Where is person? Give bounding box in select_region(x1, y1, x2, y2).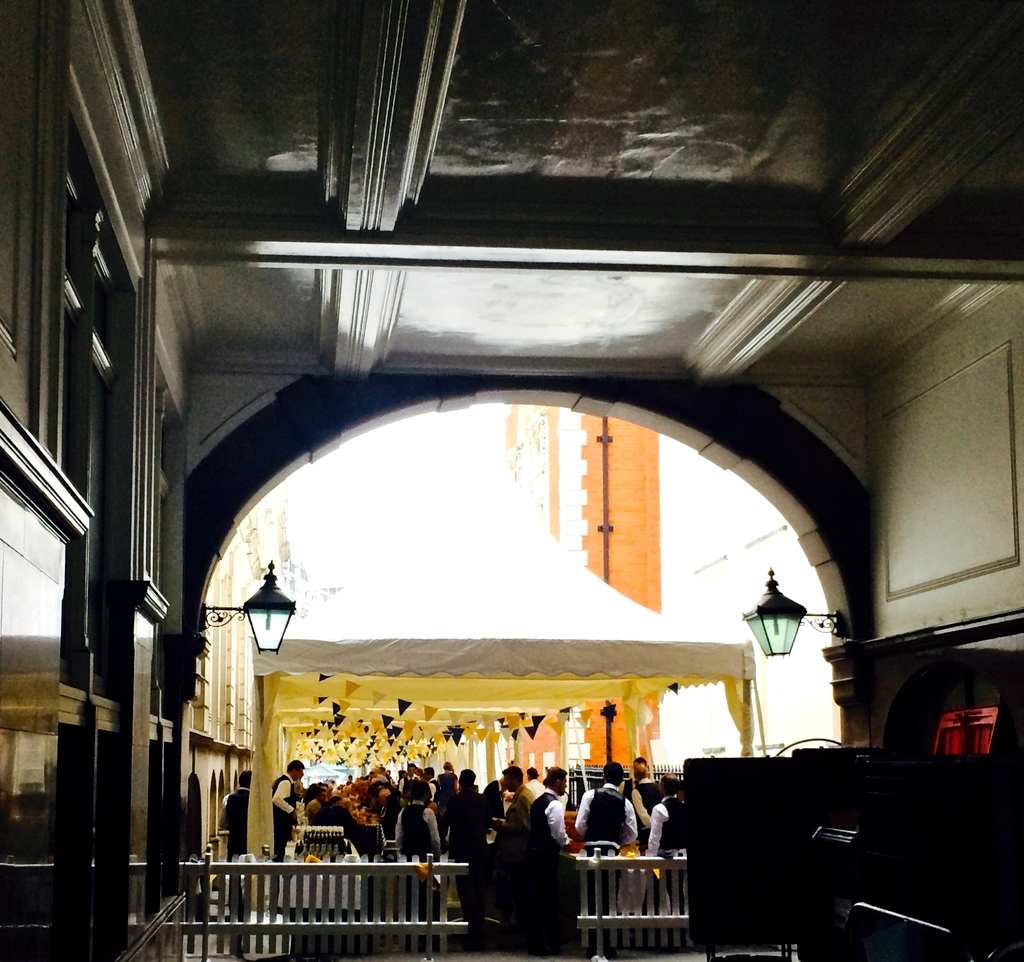
select_region(484, 780, 507, 831).
